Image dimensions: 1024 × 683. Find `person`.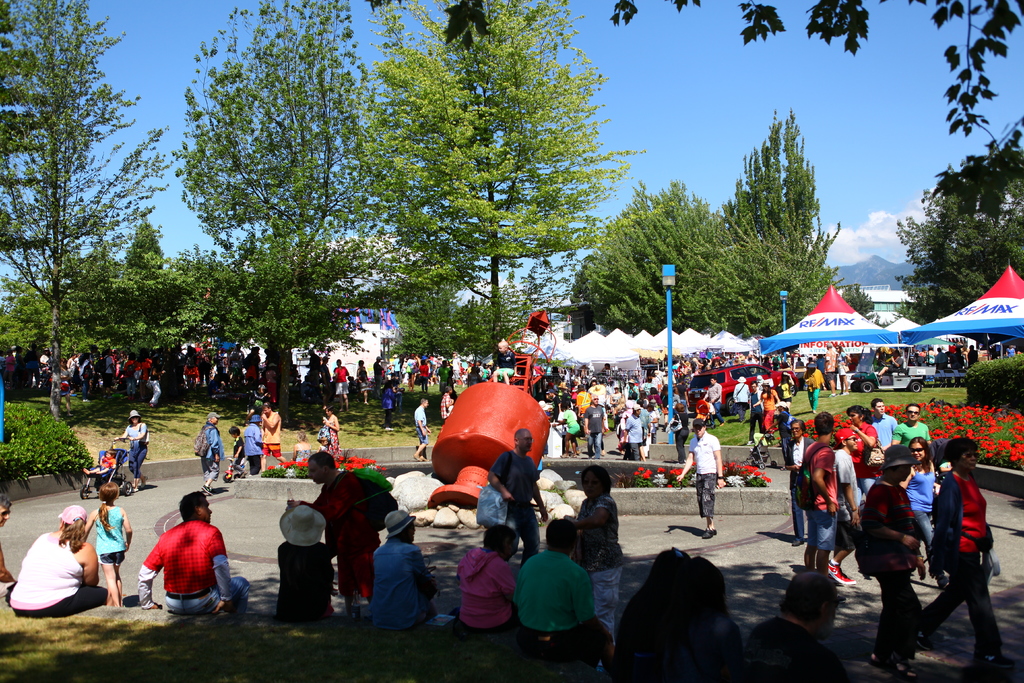
561, 465, 616, 667.
